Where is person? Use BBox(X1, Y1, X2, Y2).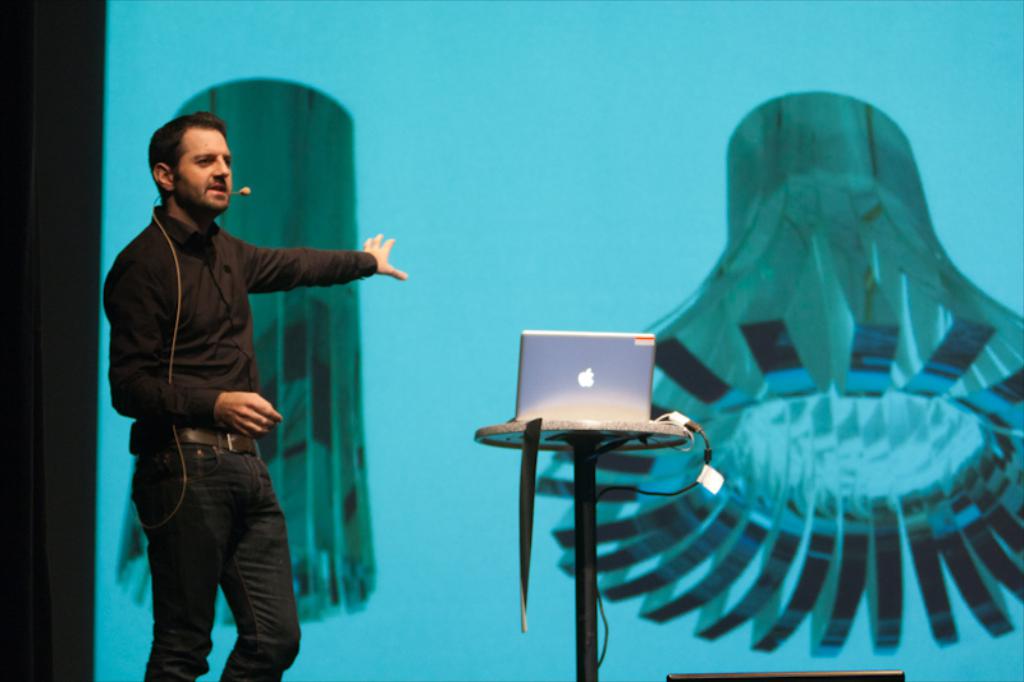
BBox(102, 106, 401, 681).
